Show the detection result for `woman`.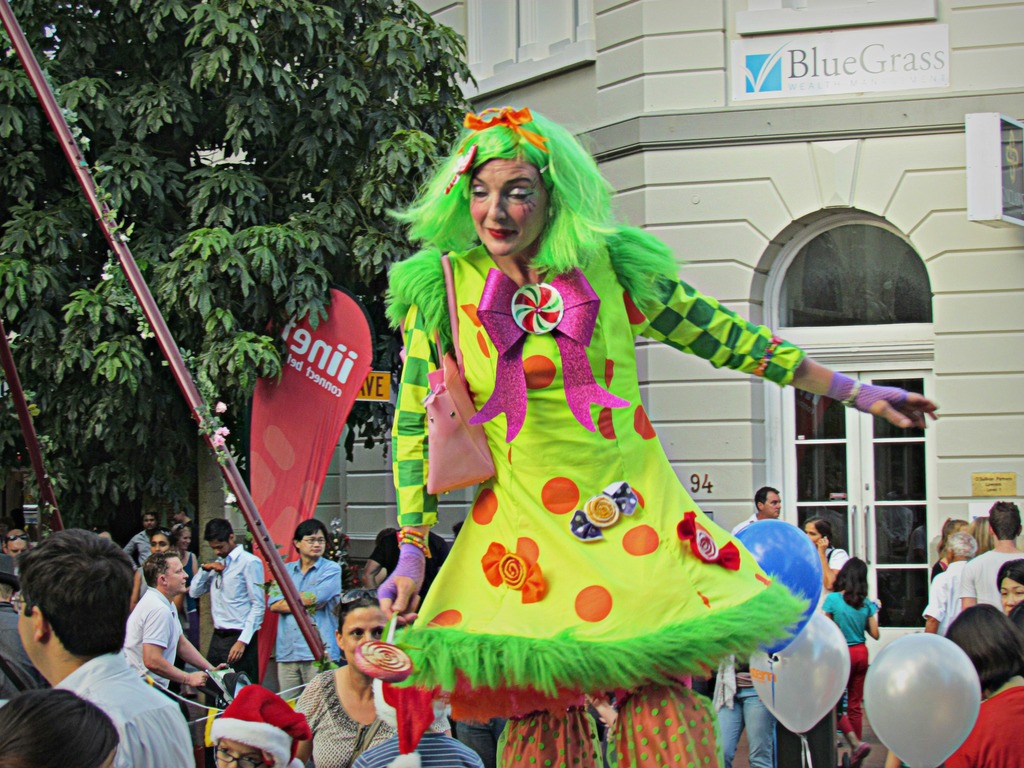
box(371, 116, 852, 732).
